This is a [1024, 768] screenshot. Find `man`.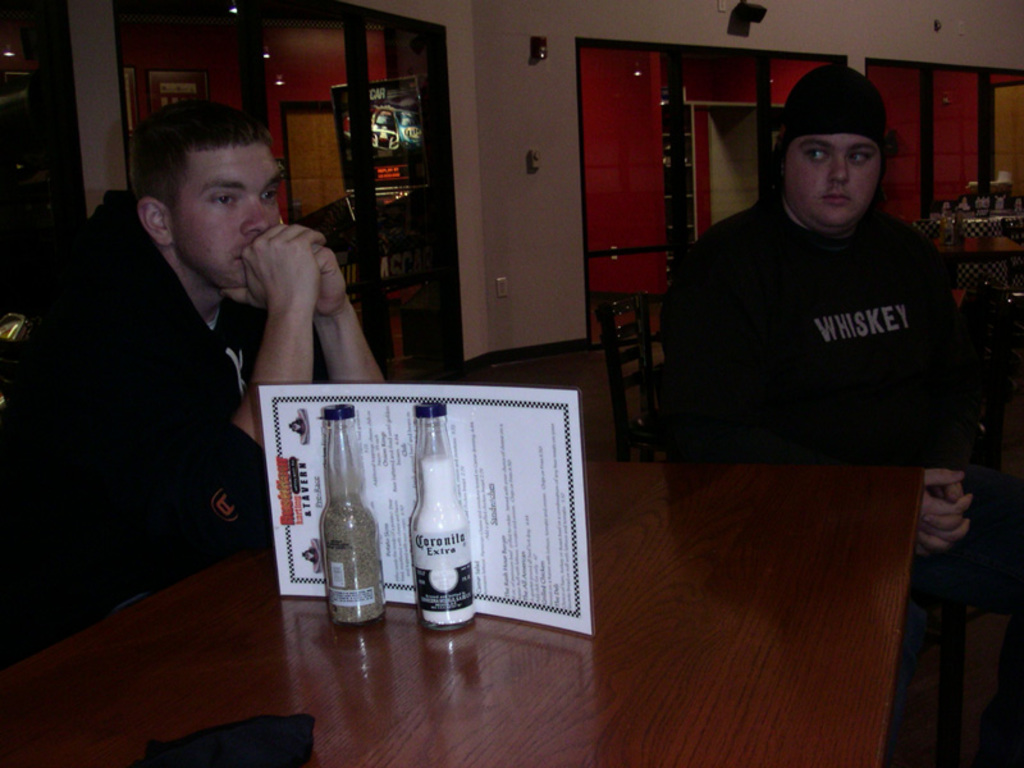
Bounding box: <bbox>669, 56, 972, 558</bbox>.
